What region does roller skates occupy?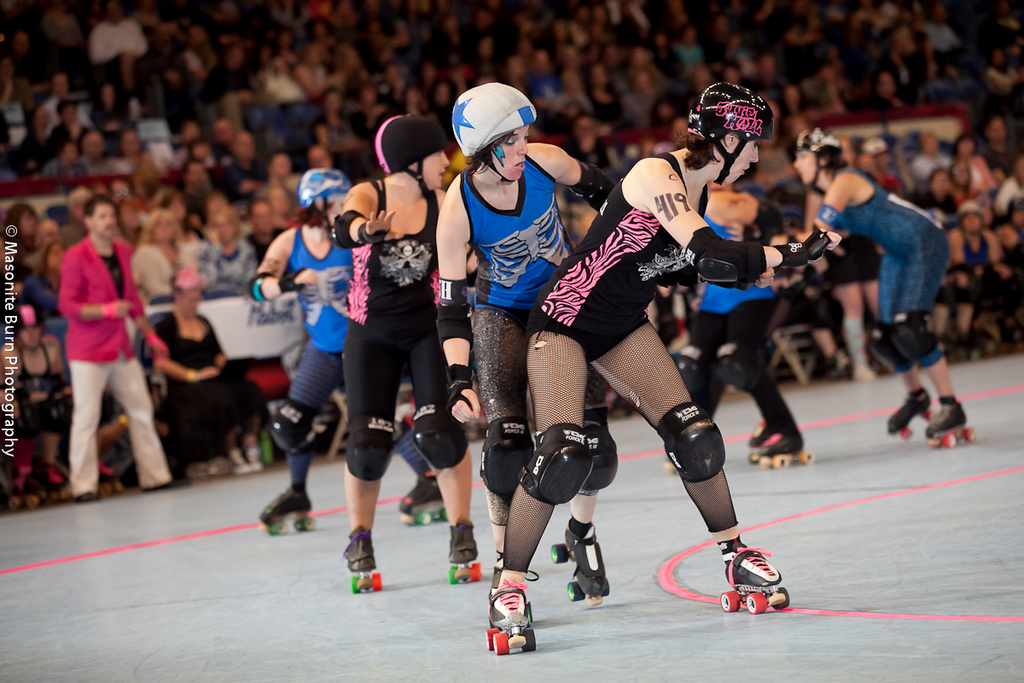
BBox(744, 420, 772, 444).
